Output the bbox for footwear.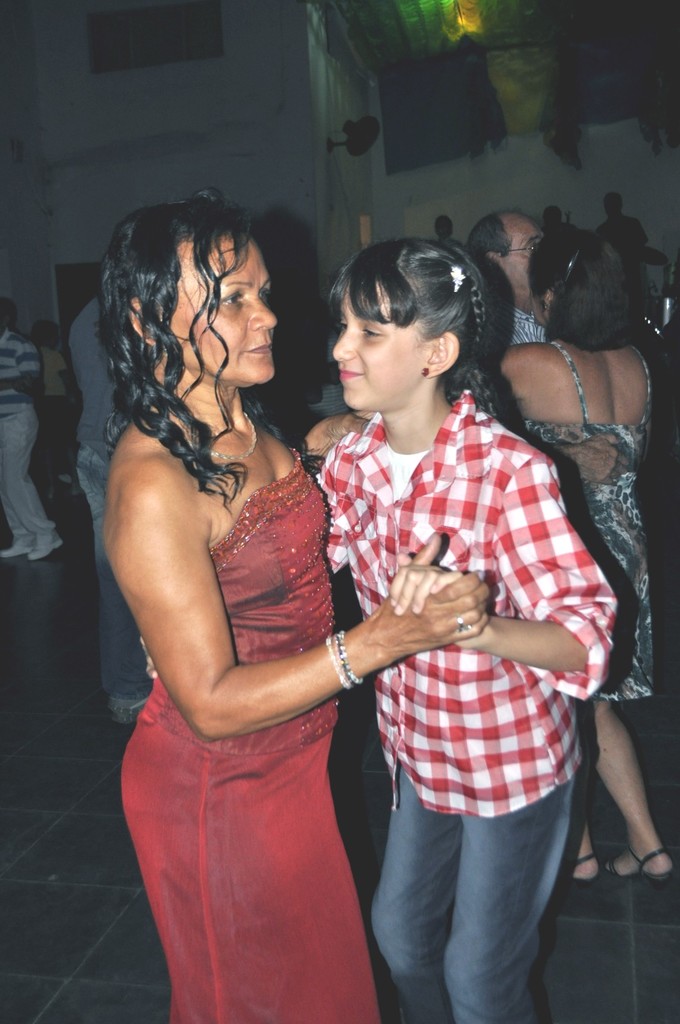
locate(601, 843, 679, 888).
